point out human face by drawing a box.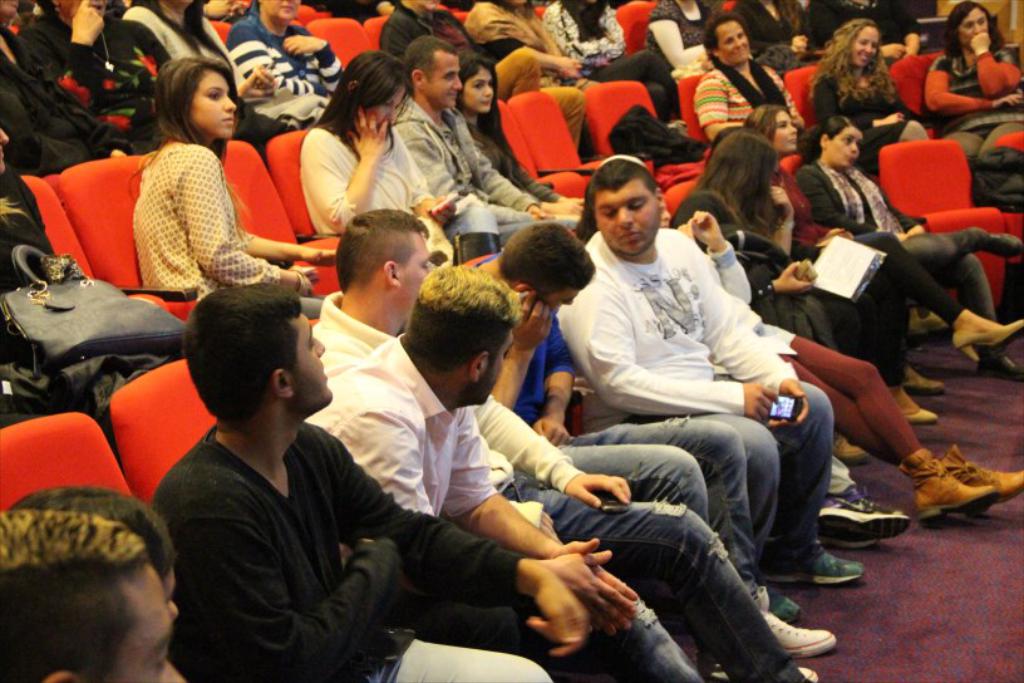
[397, 222, 429, 311].
